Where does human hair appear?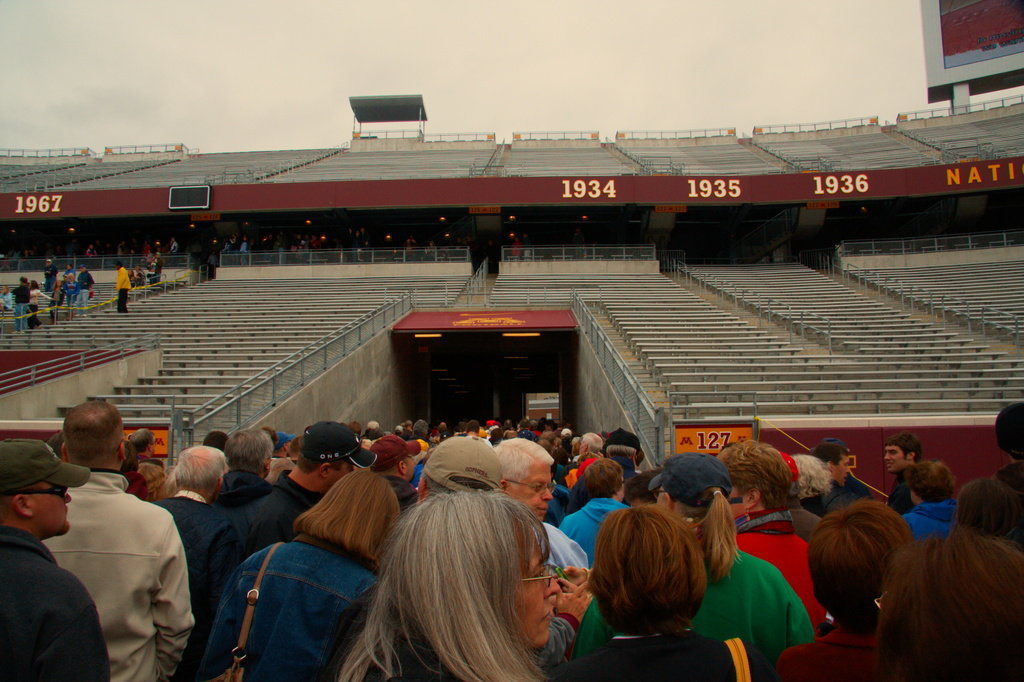
Appears at left=604, top=444, right=636, bottom=462.
